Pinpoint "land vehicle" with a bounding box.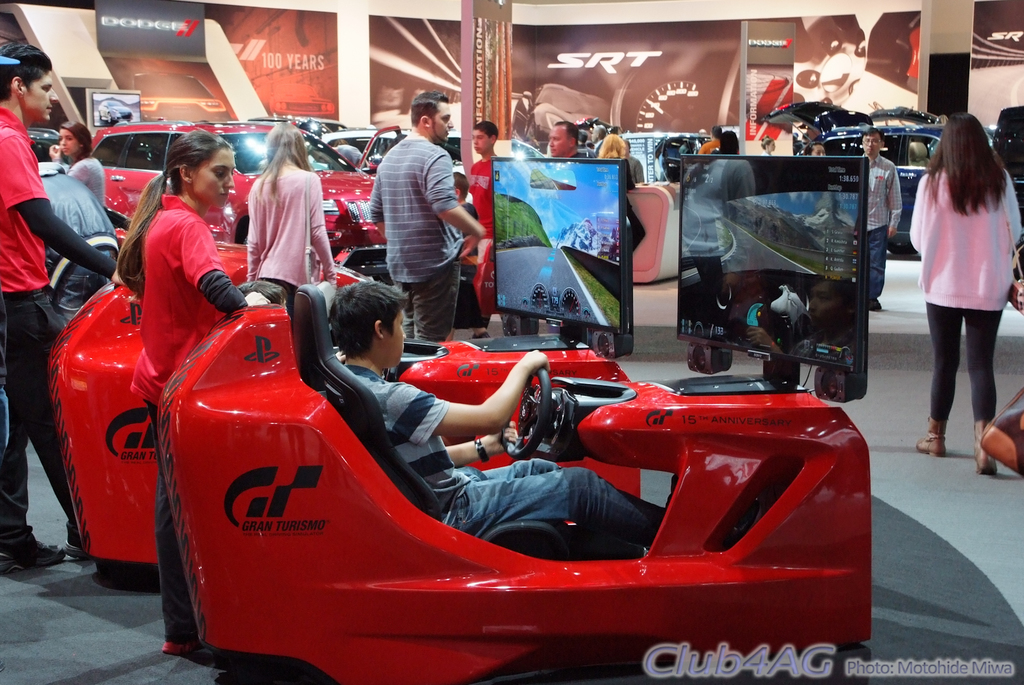
l=45, t=241, r=871, b=684.
